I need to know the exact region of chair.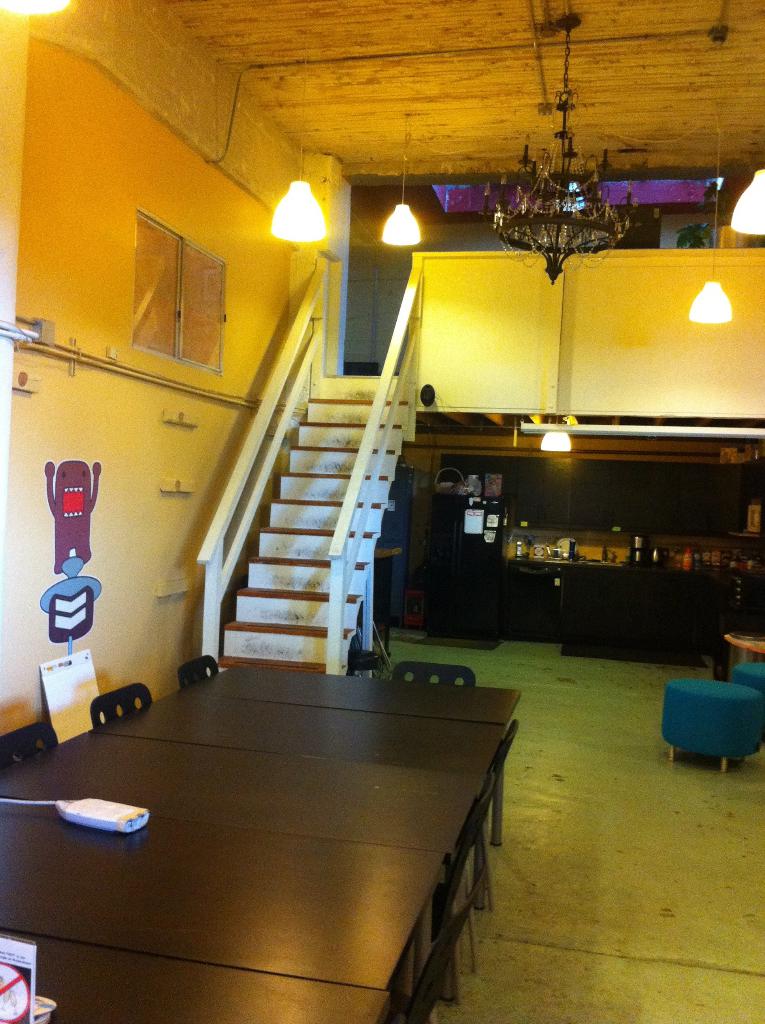
Region: select_region(444, 783, 490, 970).
